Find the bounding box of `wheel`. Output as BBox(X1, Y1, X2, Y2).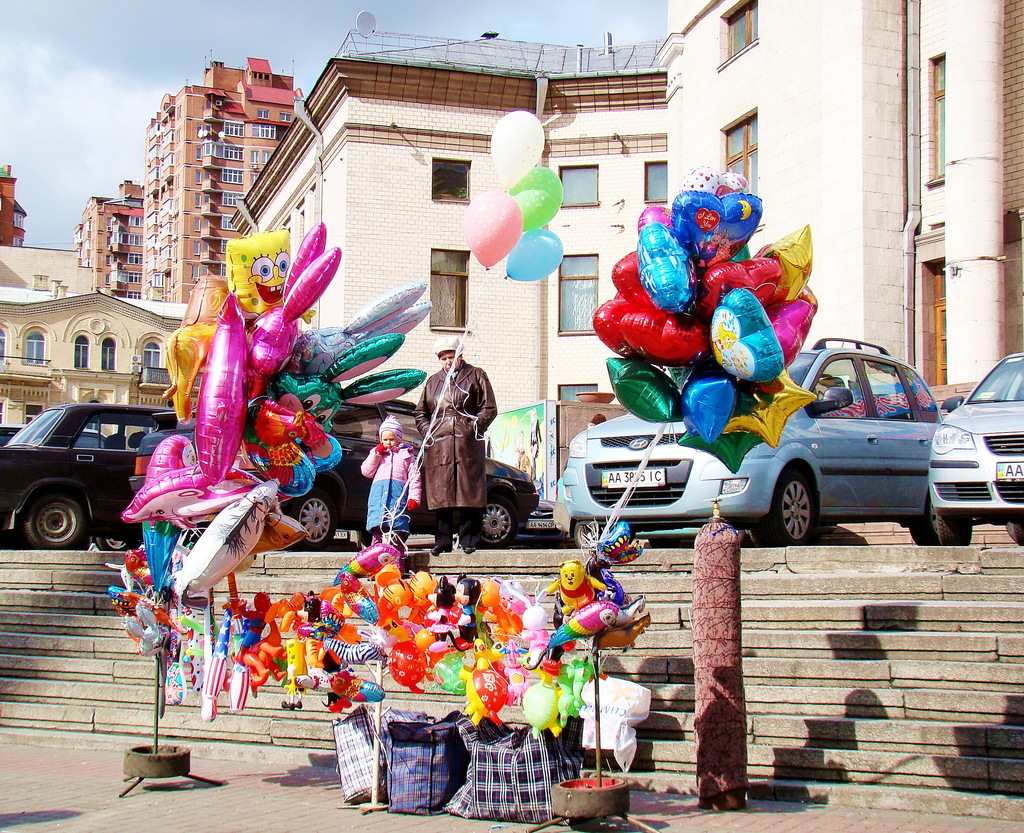
BBox(13, 488, 86, 547).
